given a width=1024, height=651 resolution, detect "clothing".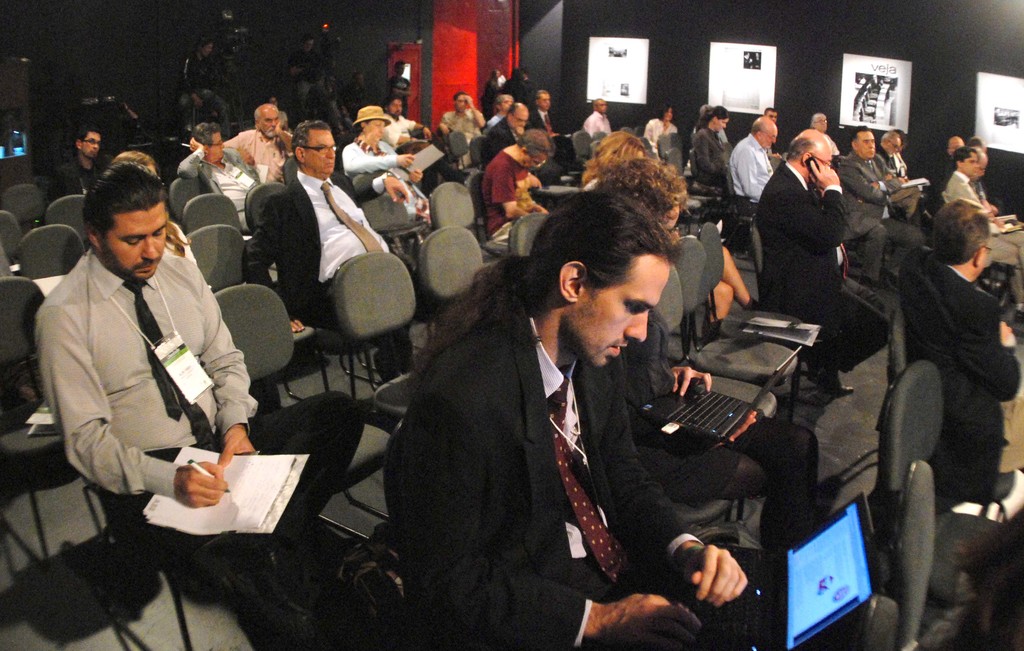
[left=49, top=157, right=102, bottom=190].
